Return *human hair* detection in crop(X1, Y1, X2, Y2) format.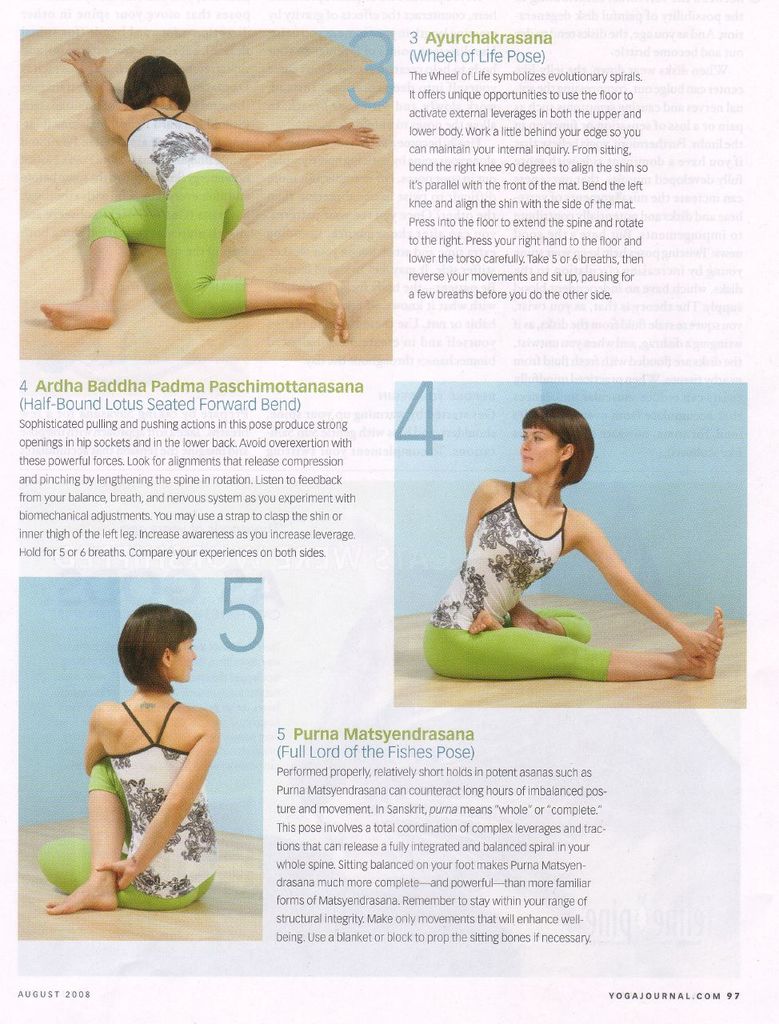
crop(125, 60, 195, 113).
